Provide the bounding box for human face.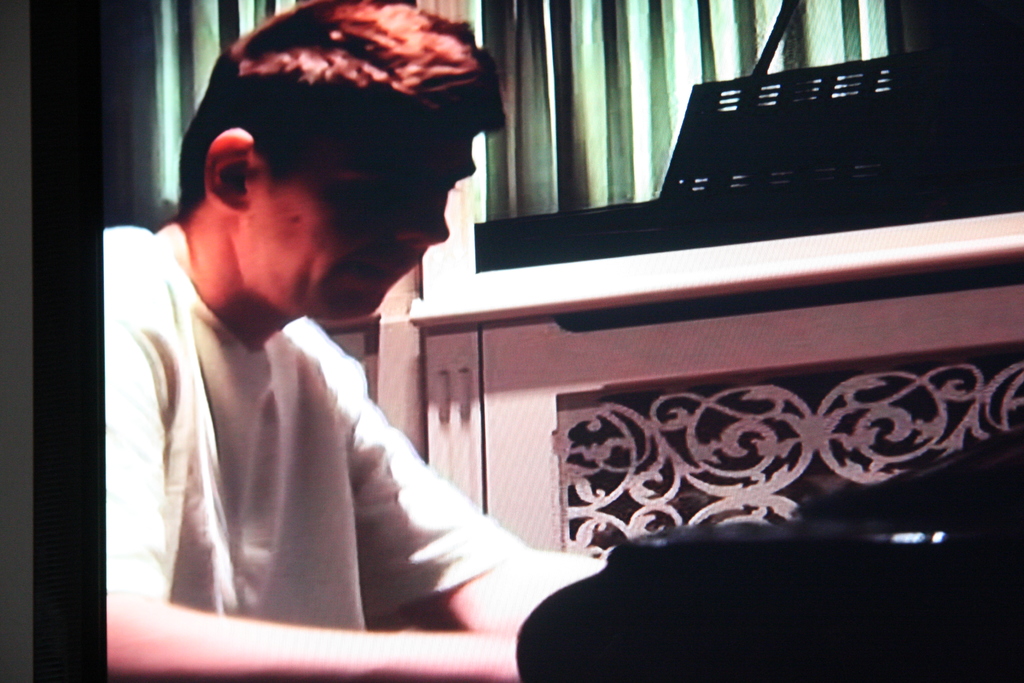
<box>254,133,480,315</box>.
